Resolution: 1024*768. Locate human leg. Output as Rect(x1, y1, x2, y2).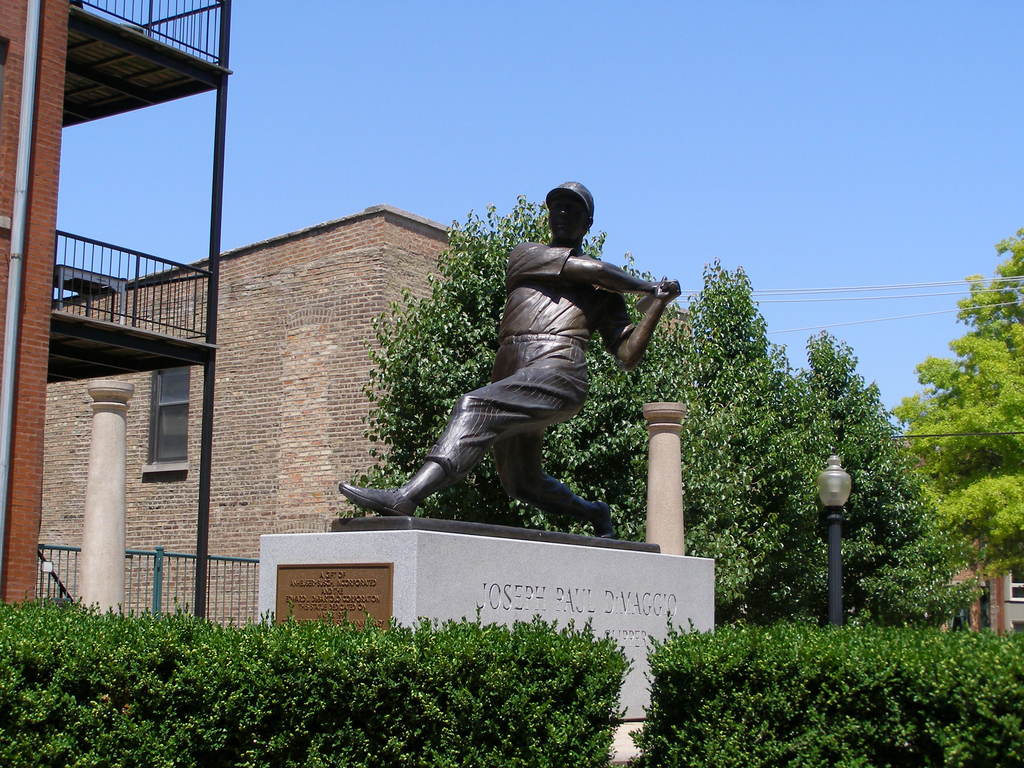
Rect(502, 429, 617, 535).
